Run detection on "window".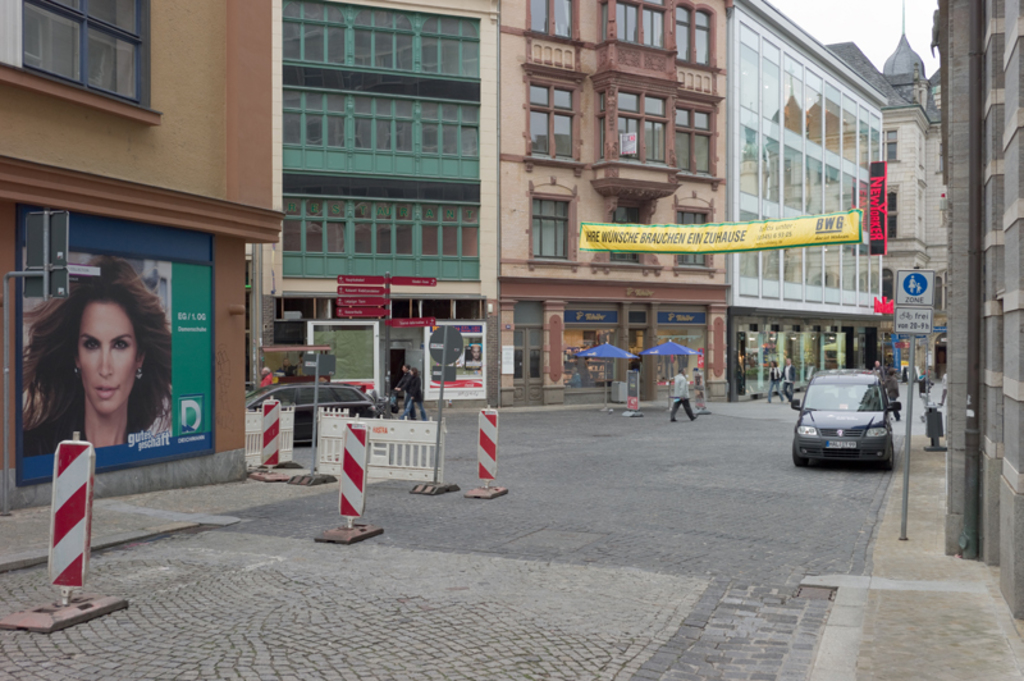
Result: box=[867, 244, 883, 292].
